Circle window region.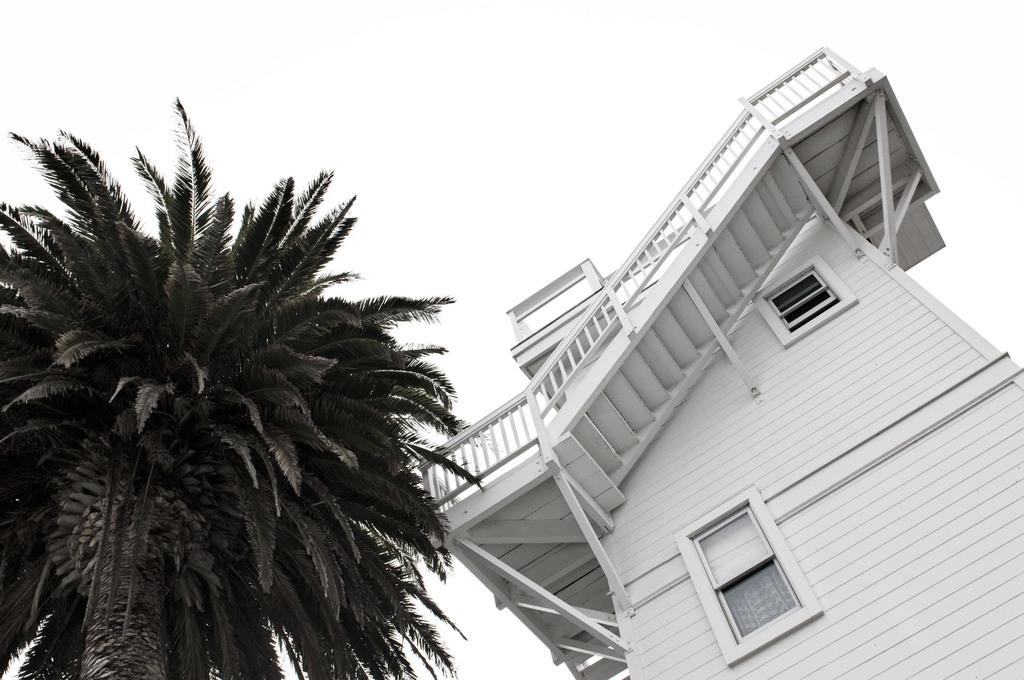
Region: (703, 497, 820, 643).
